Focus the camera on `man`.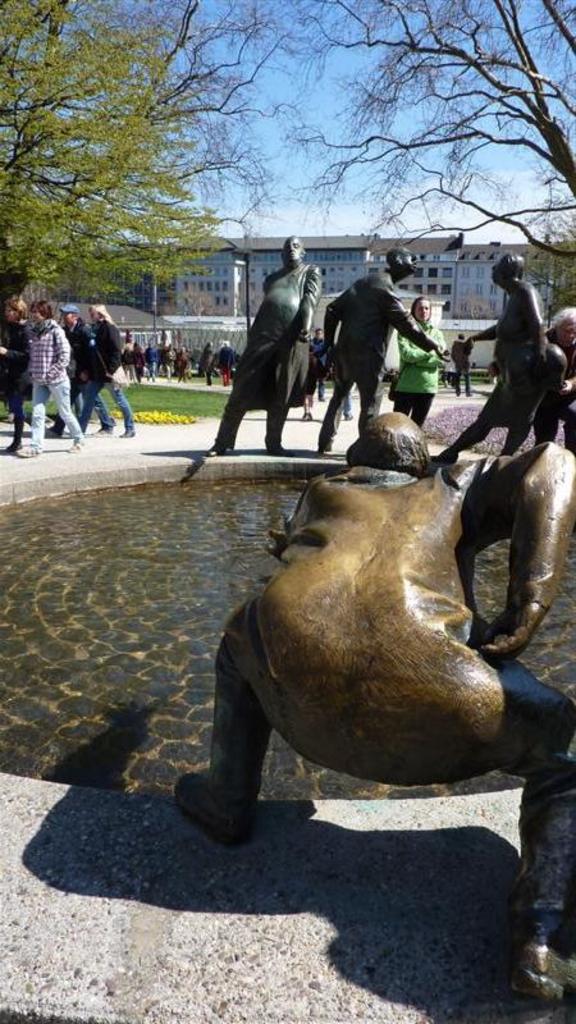
Focus region: x1=319, y1=255, x2=428, y2=443.
